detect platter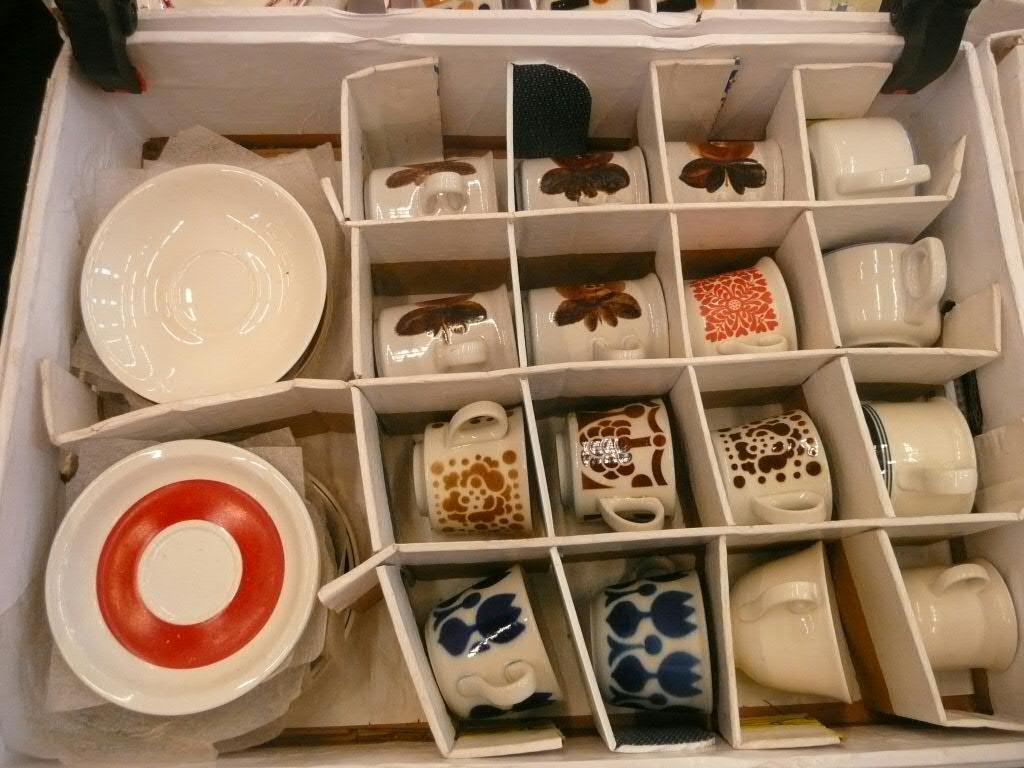
<bbox>81, 163, 324, 405</bbox>
